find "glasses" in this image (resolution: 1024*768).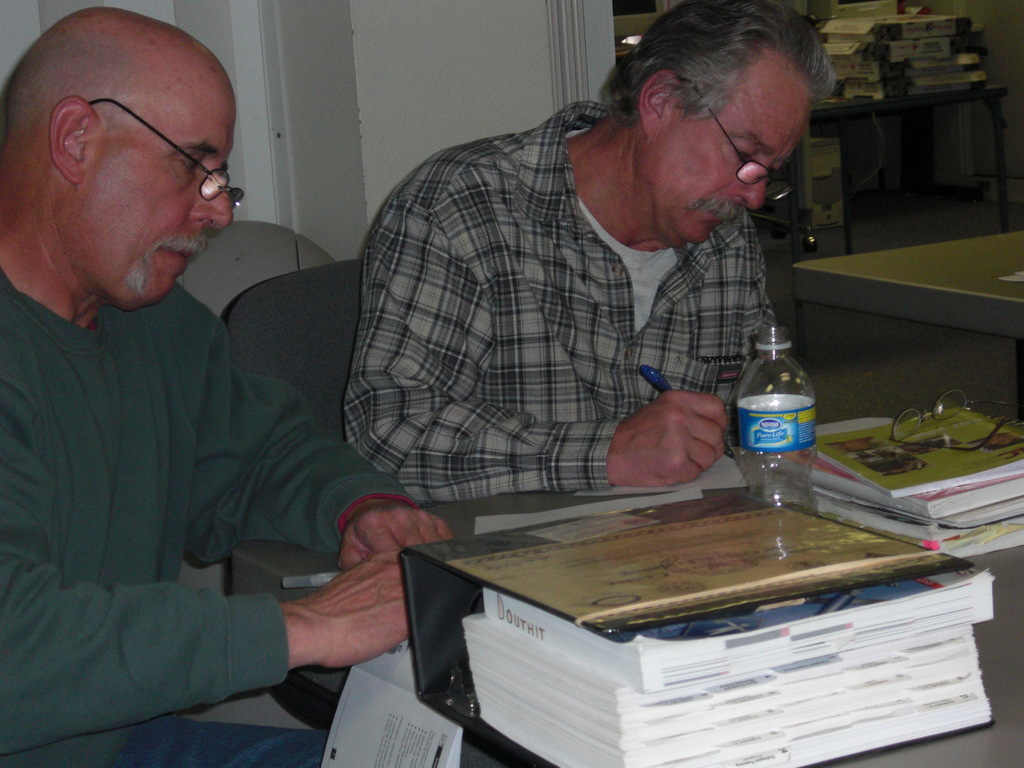
bbox(677, 81, 795, 205).
